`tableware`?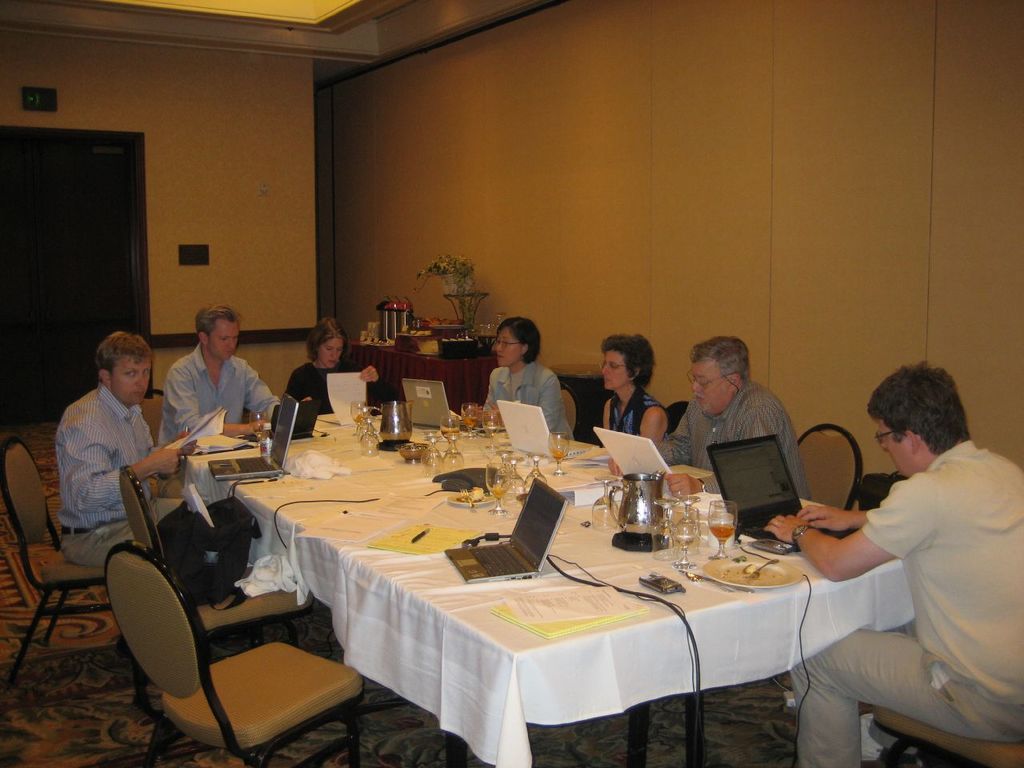
(left=590, top=475, right=621, bottom=528)
